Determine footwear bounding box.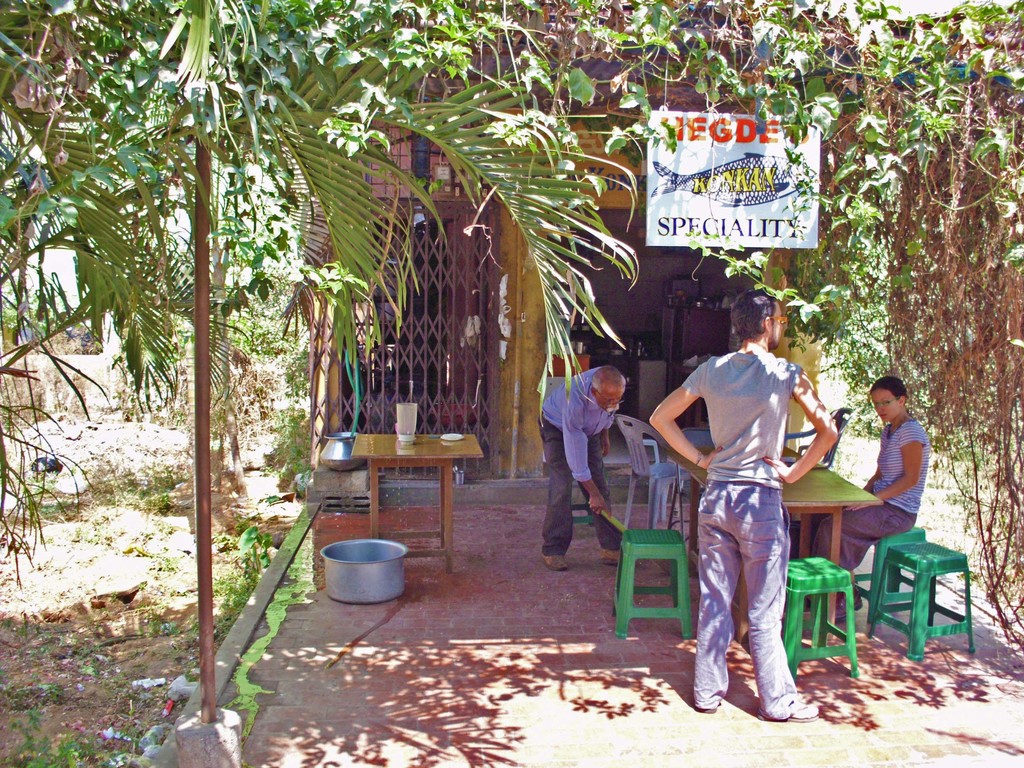
Determined: [759,694,827,722].
